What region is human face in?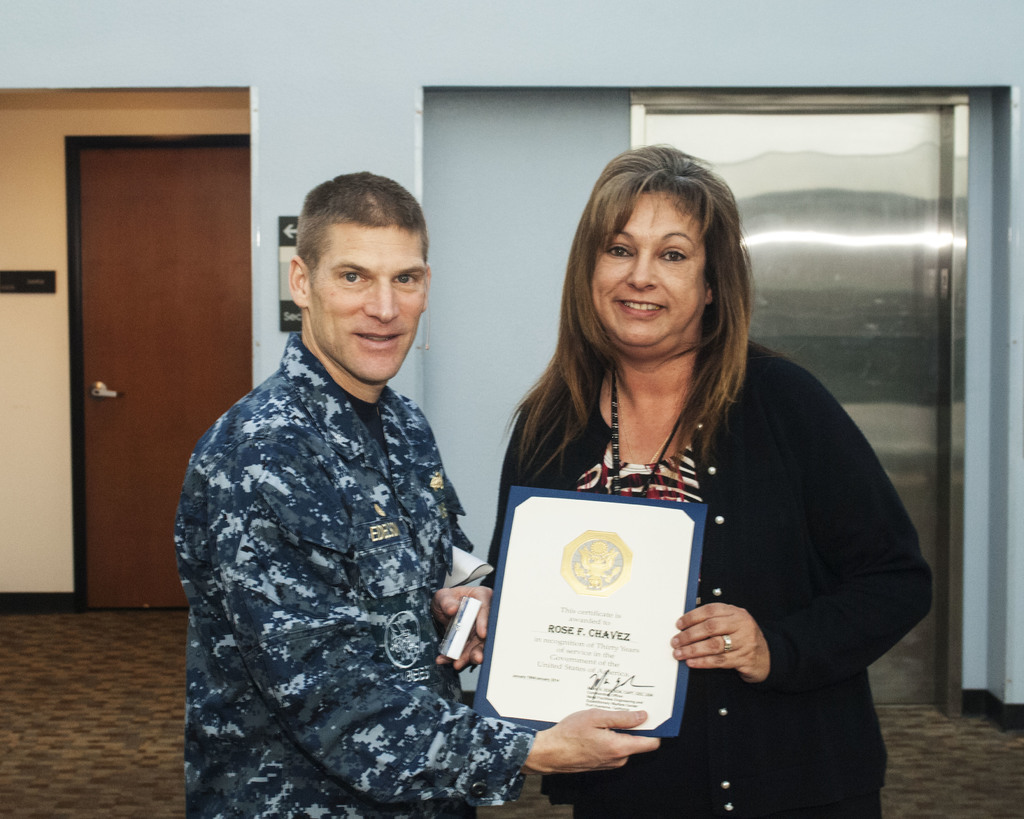
(310,225,430,384).
